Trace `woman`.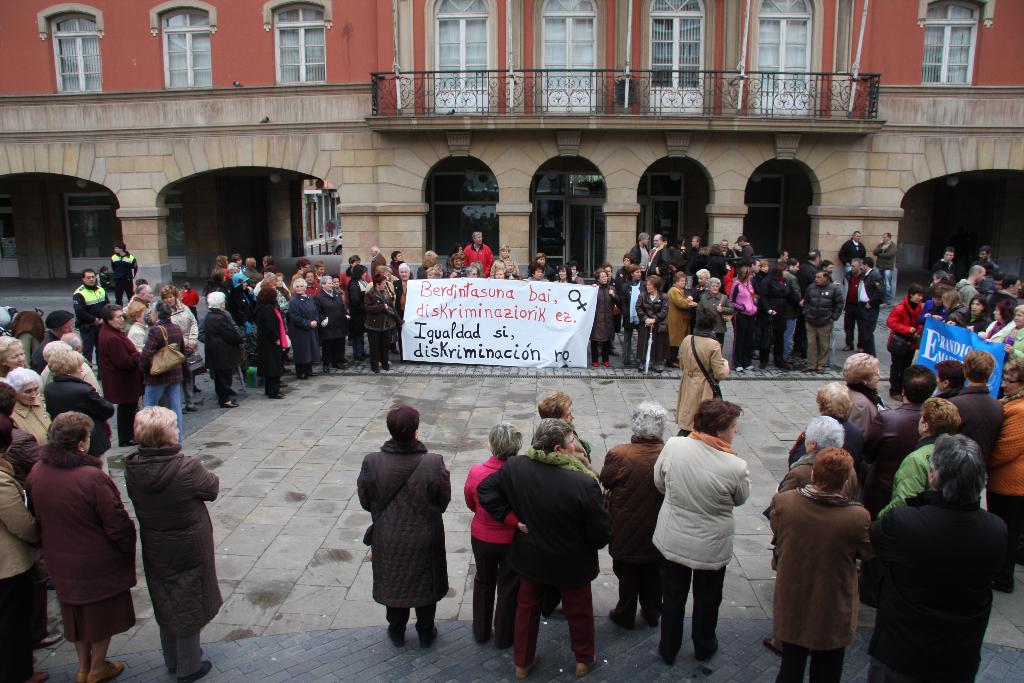
Traced to l=728, t=267, r=760, b=373.
